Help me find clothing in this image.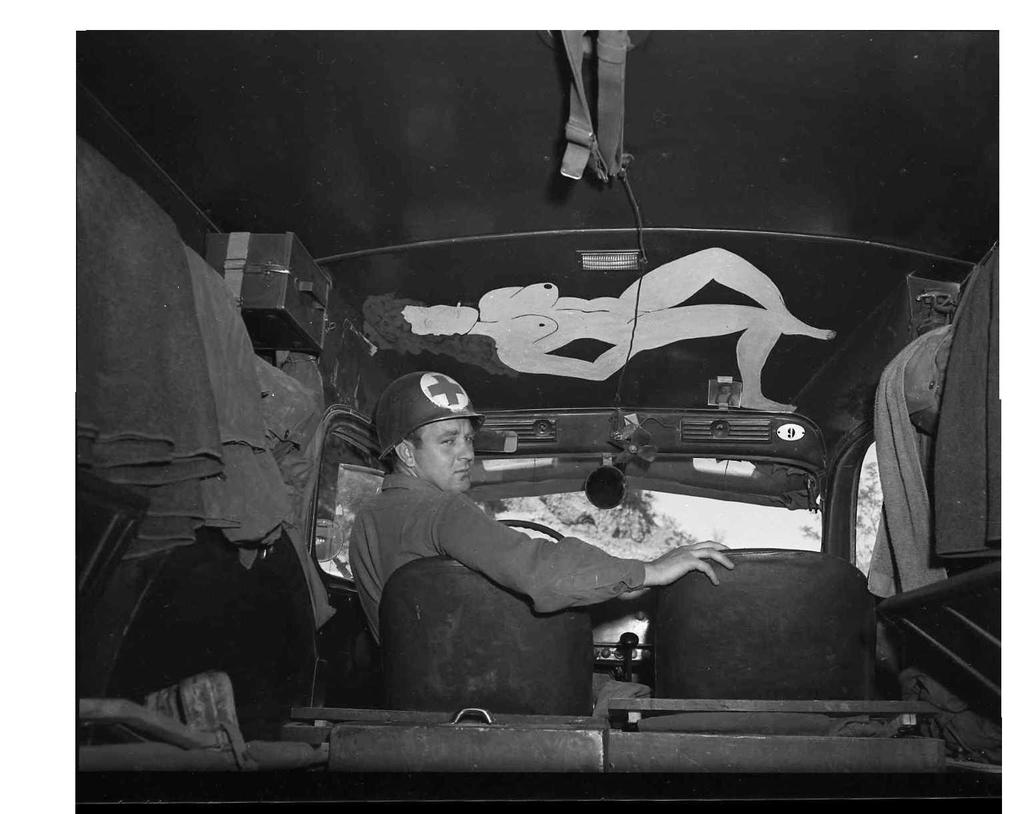
Found it: box=[311, 400, 625, 717].
